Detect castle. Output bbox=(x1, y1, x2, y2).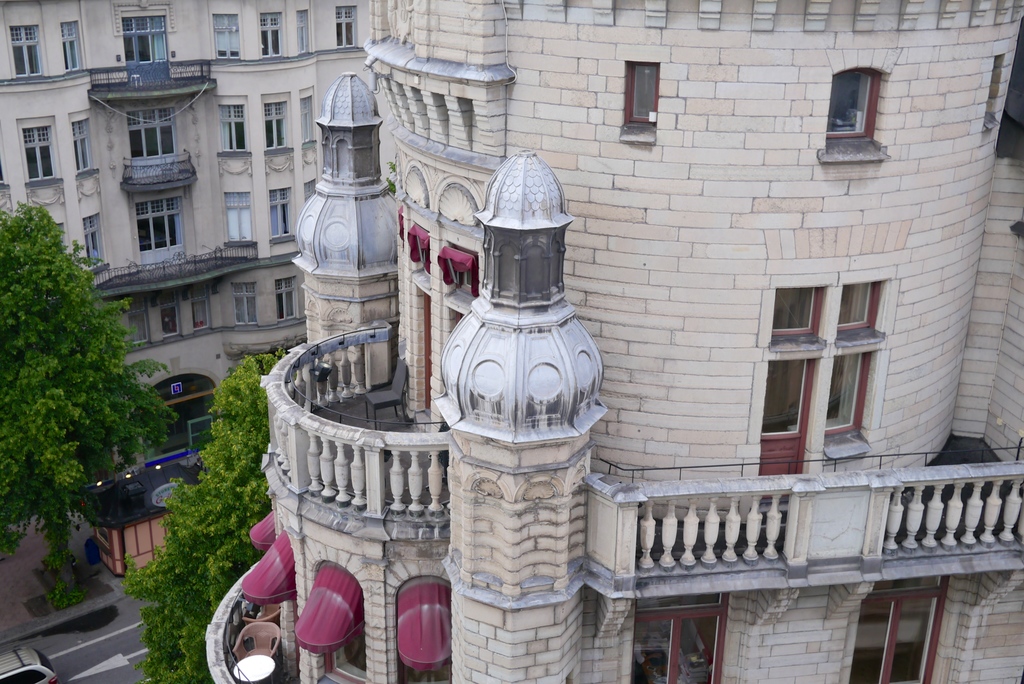
bbox=(209, 0, 989, 683).
